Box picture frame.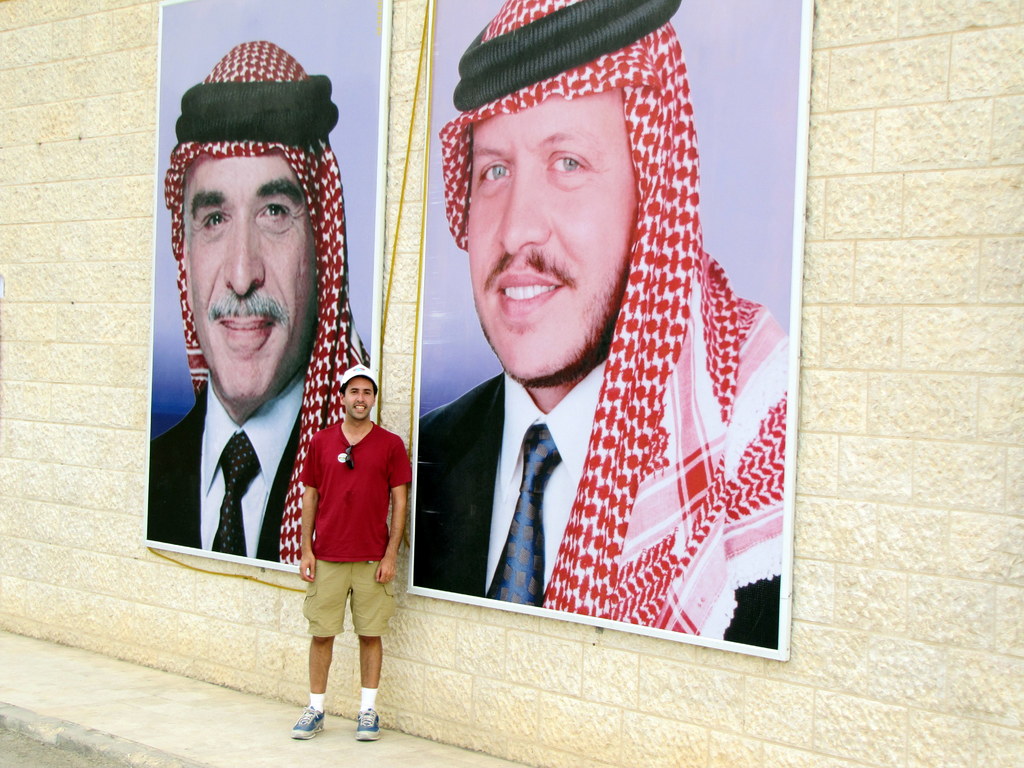
left=399, top=0, right=794, bottom=659.
